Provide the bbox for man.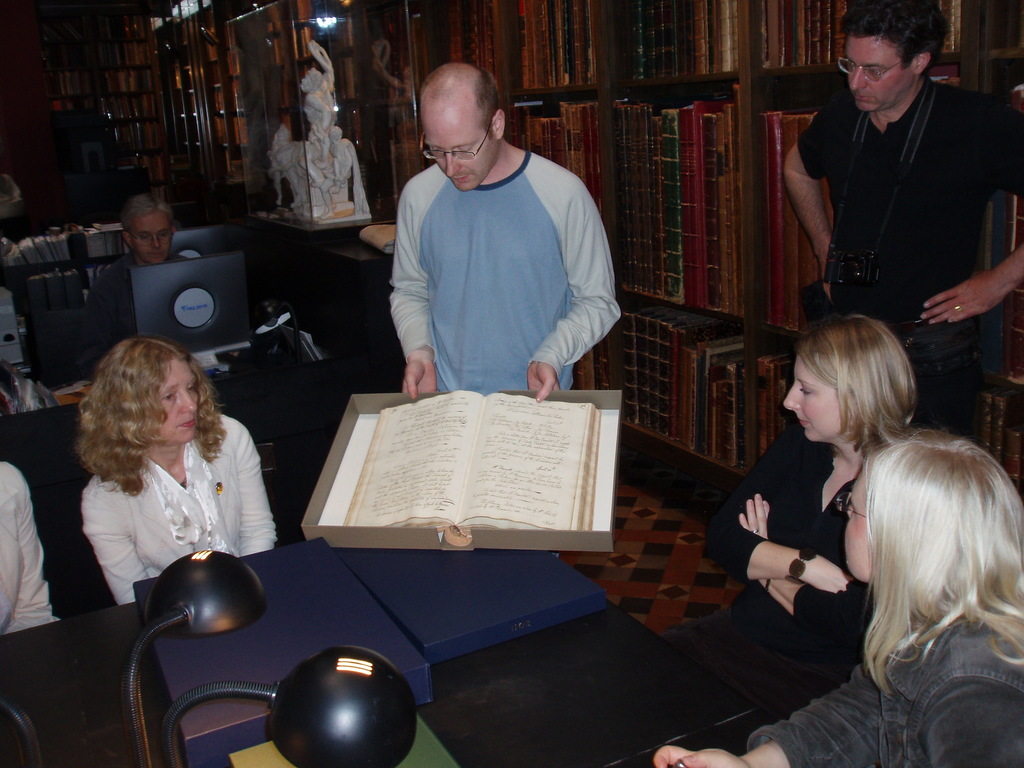
bbox=[778, 0, 1023, 445].
